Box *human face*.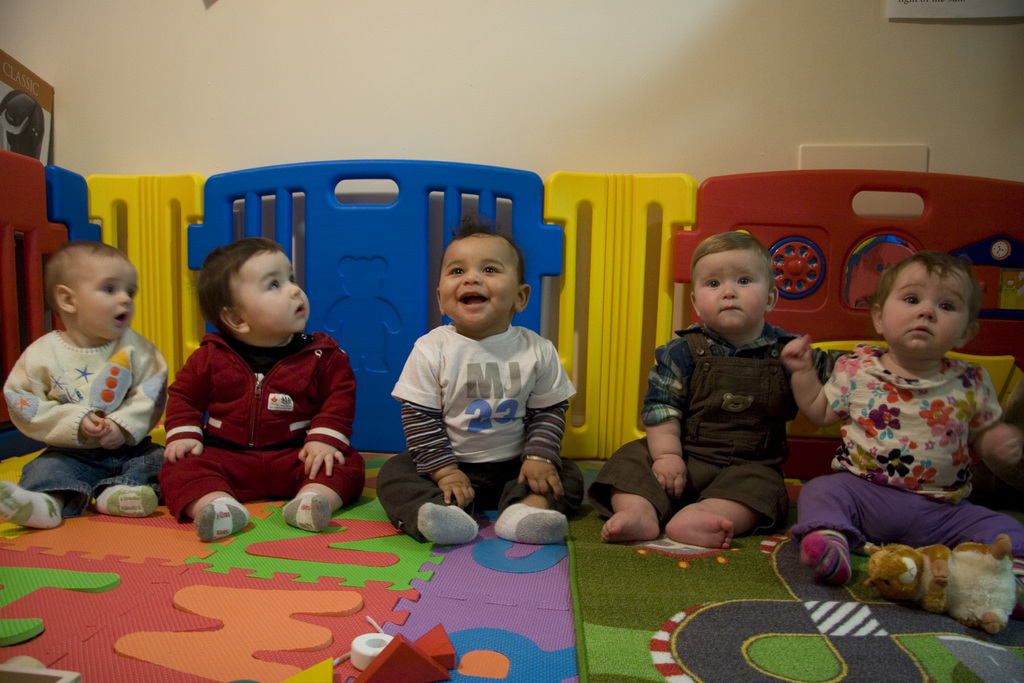
{"left": 884, "top": 270, "right": 968, "bottom": 353}.
